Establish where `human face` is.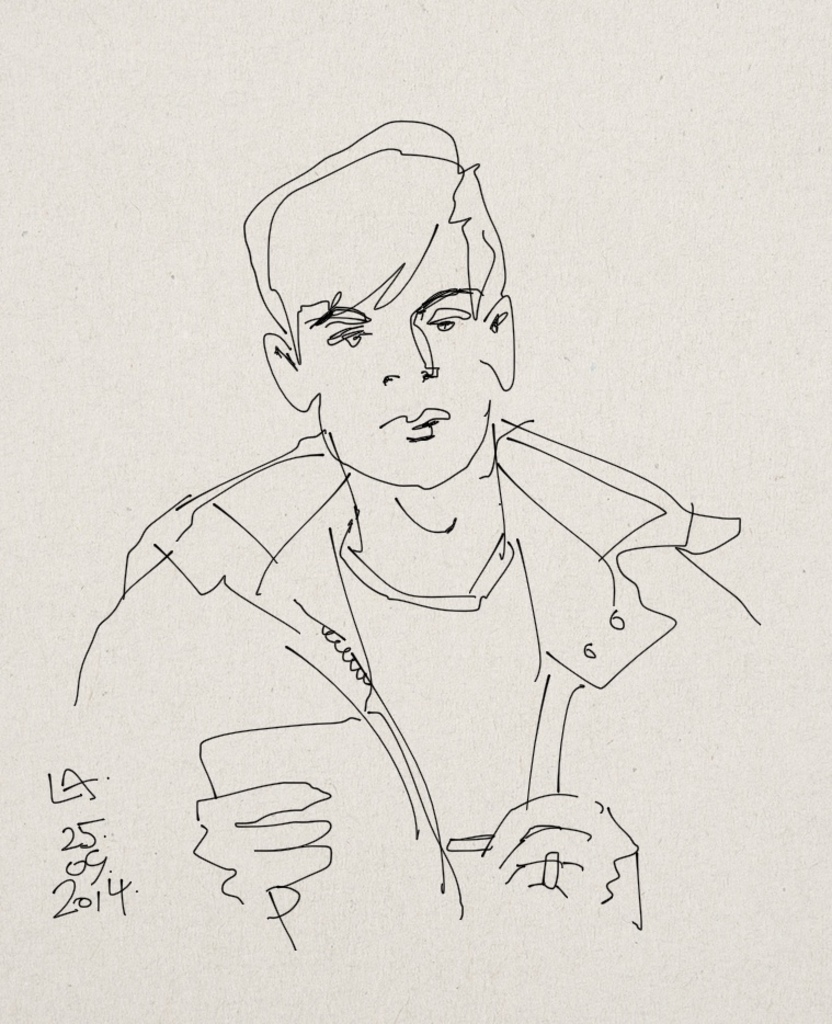
Established at 307:217:500:491.
